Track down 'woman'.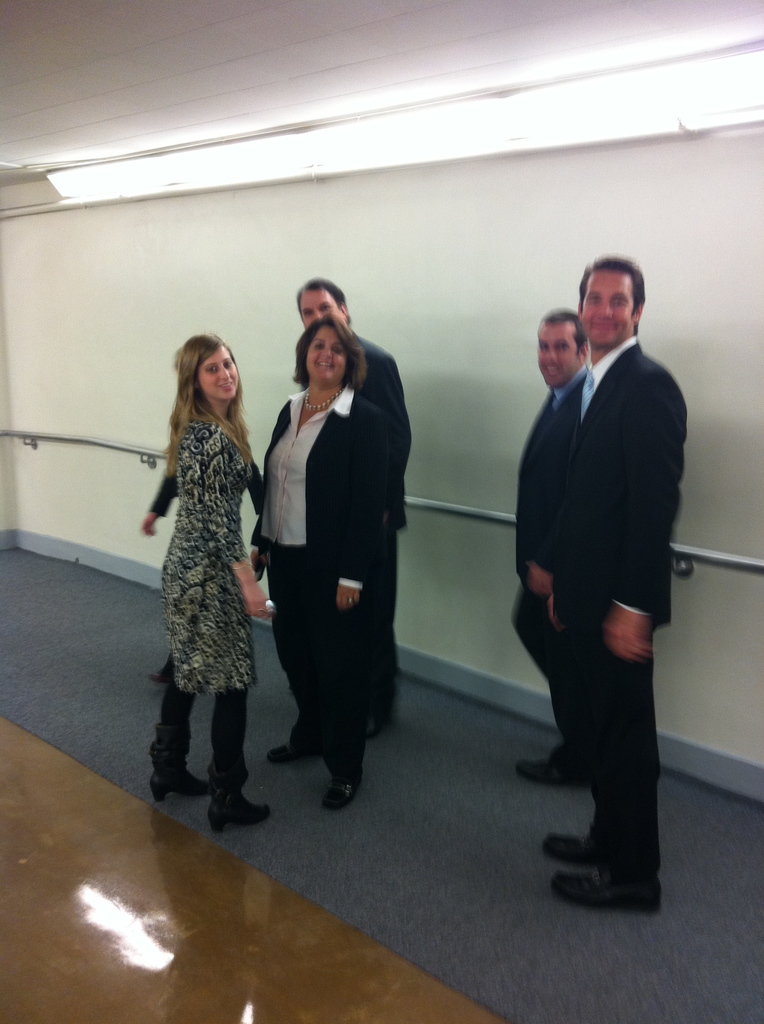
Tracked to crop(263, 296, 409, 824).
